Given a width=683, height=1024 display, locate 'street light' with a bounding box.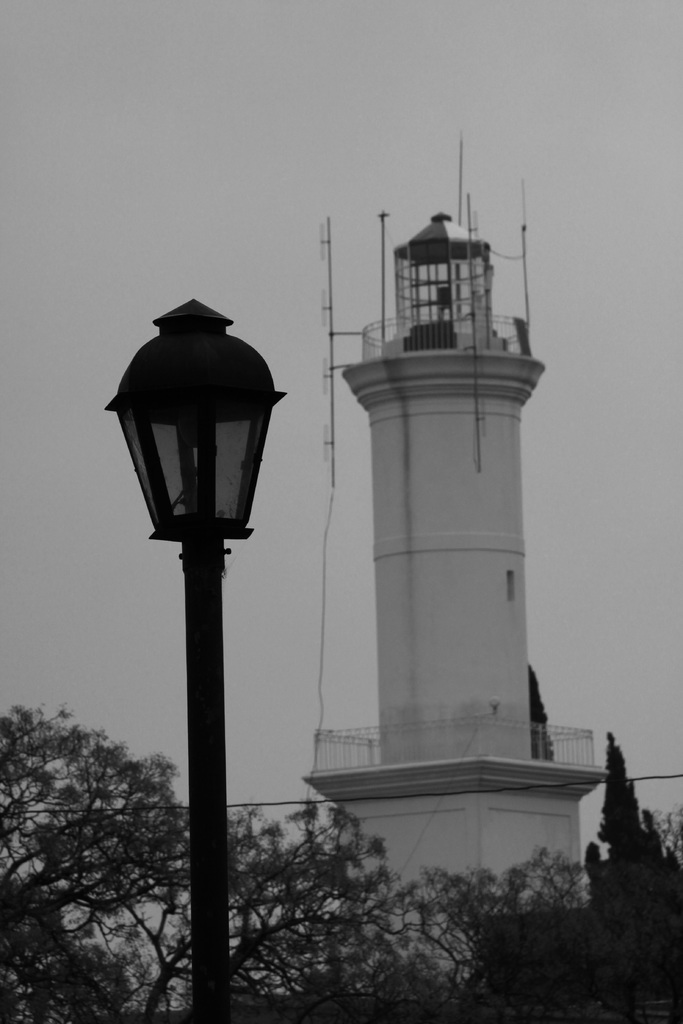
Located: [103, 258, 301, 946].
